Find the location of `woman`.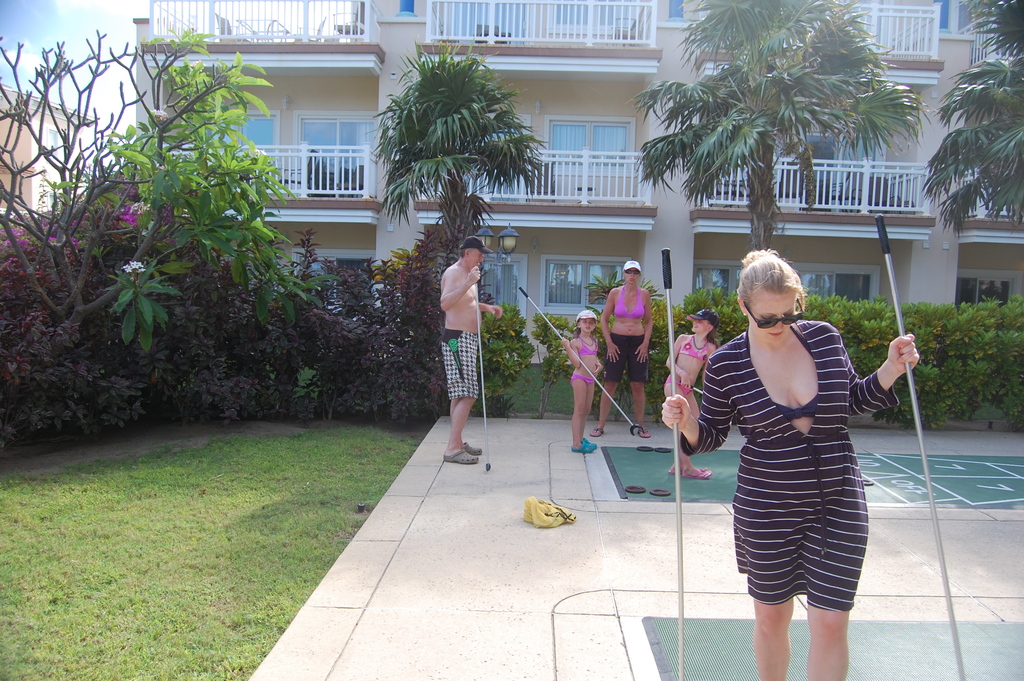
Location: bbox=[589, 260, 654, 440].
